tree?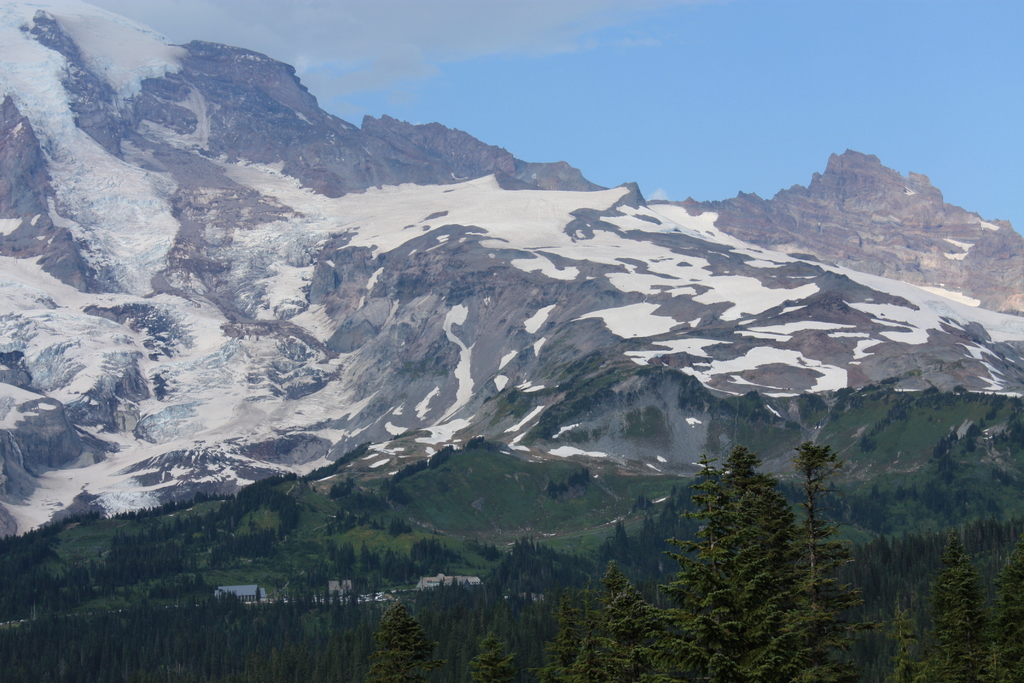
[860,437,874,456]
